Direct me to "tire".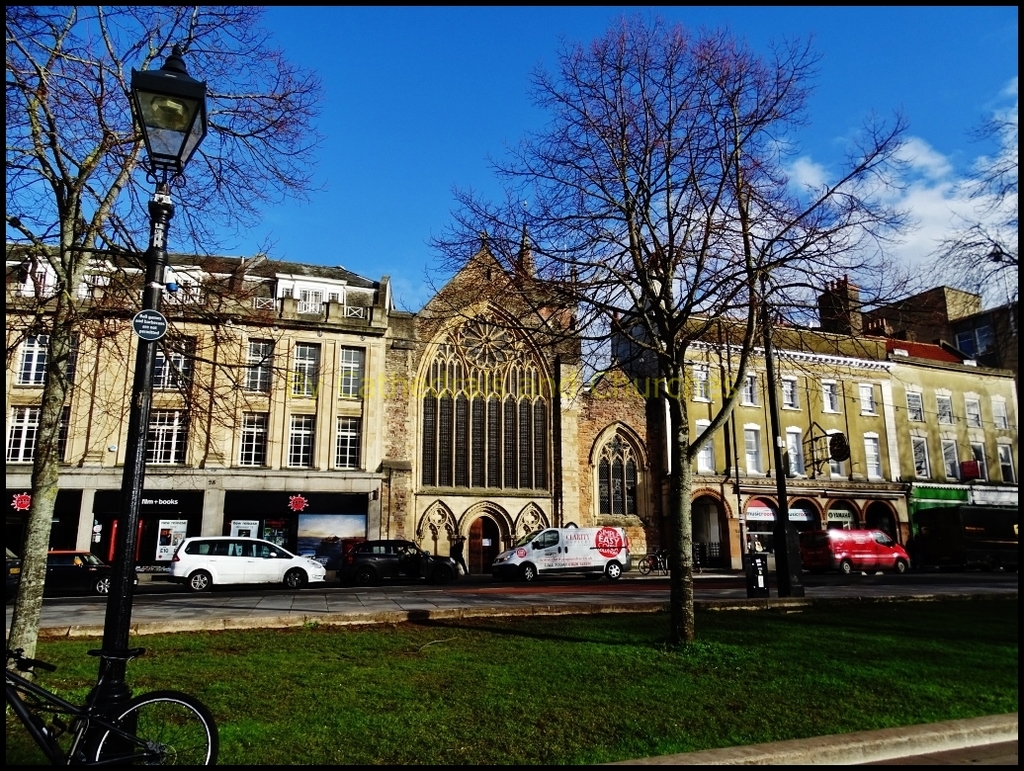
Direction: bbox=(95, 690, 223, 769).
